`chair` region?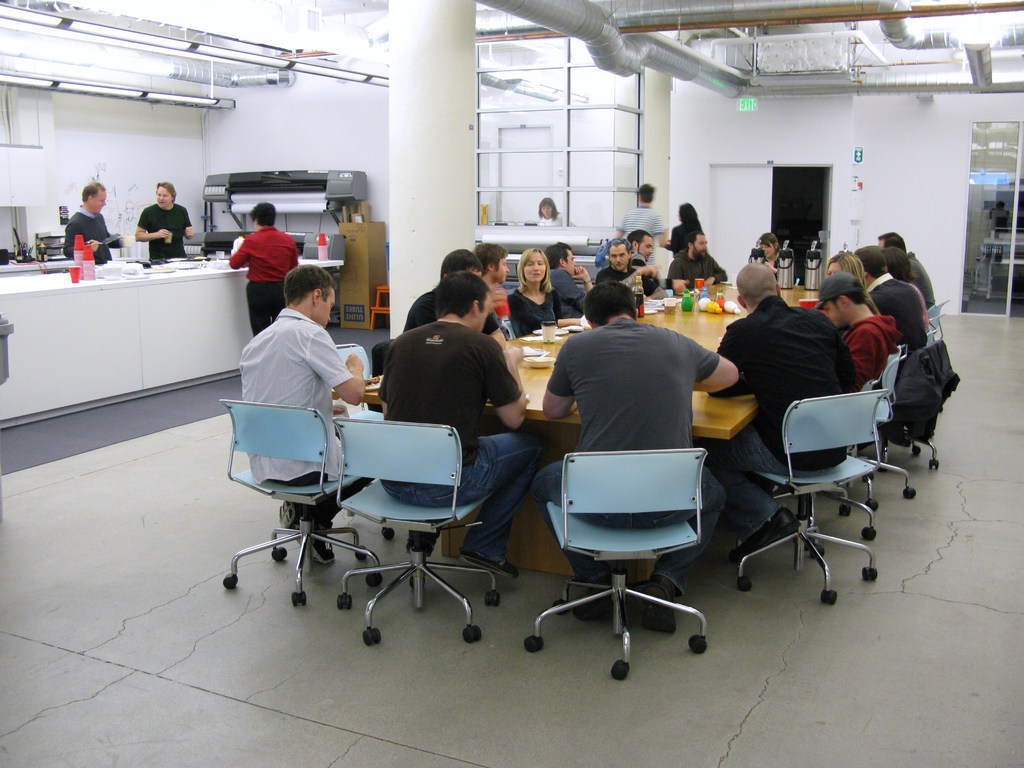
detection(816, 346, 913, 545)
